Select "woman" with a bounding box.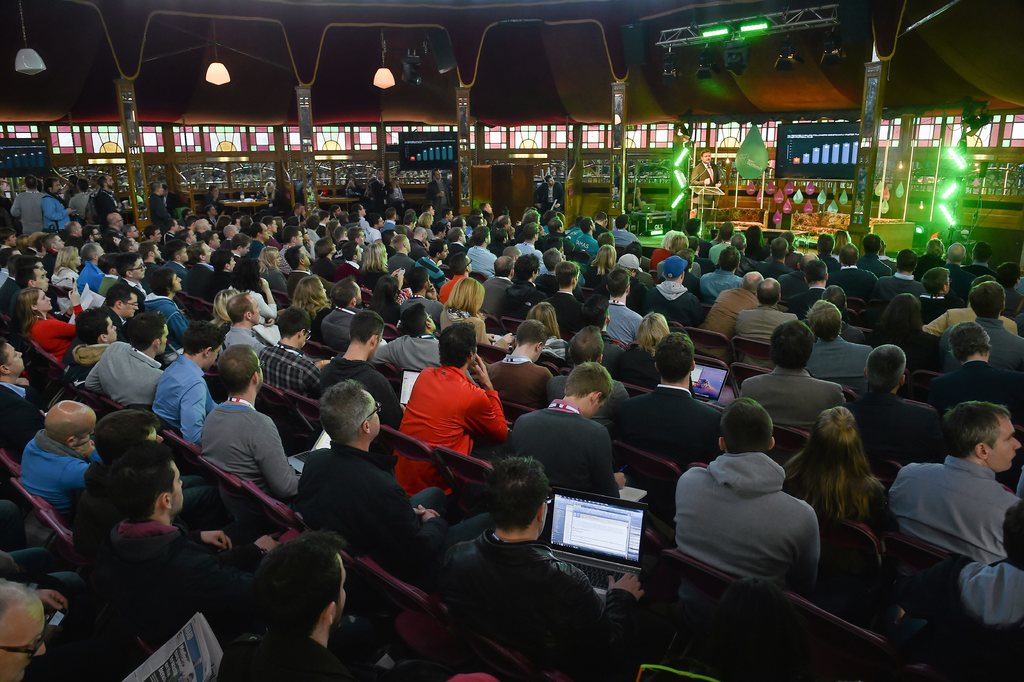
283 216 300 228.
